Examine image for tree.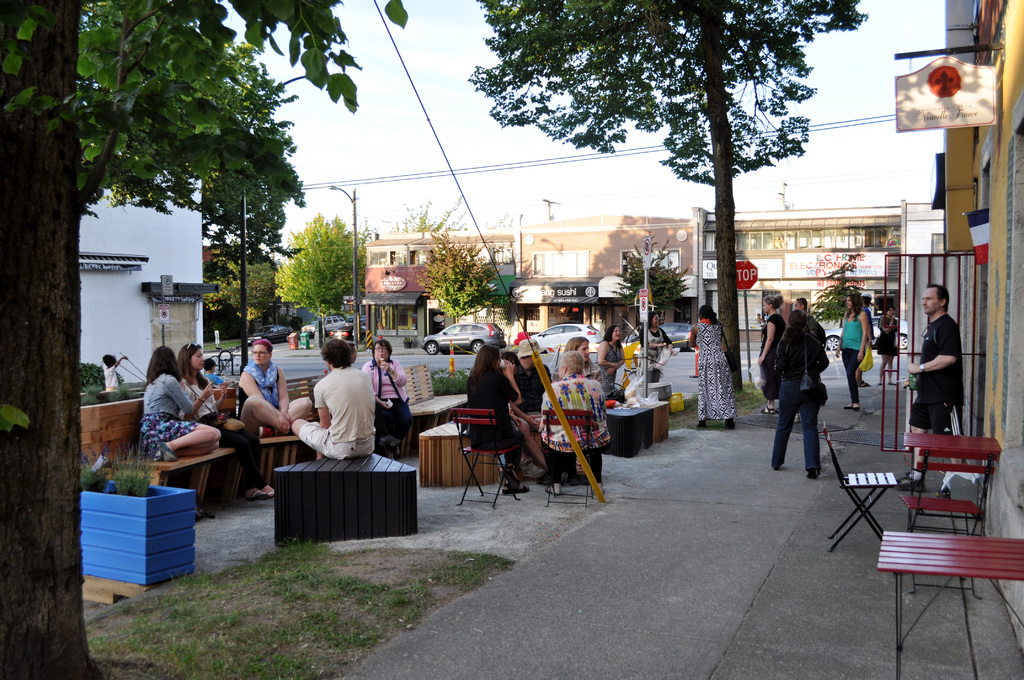
Examination result: bbox(461, 0, 863, 386).
